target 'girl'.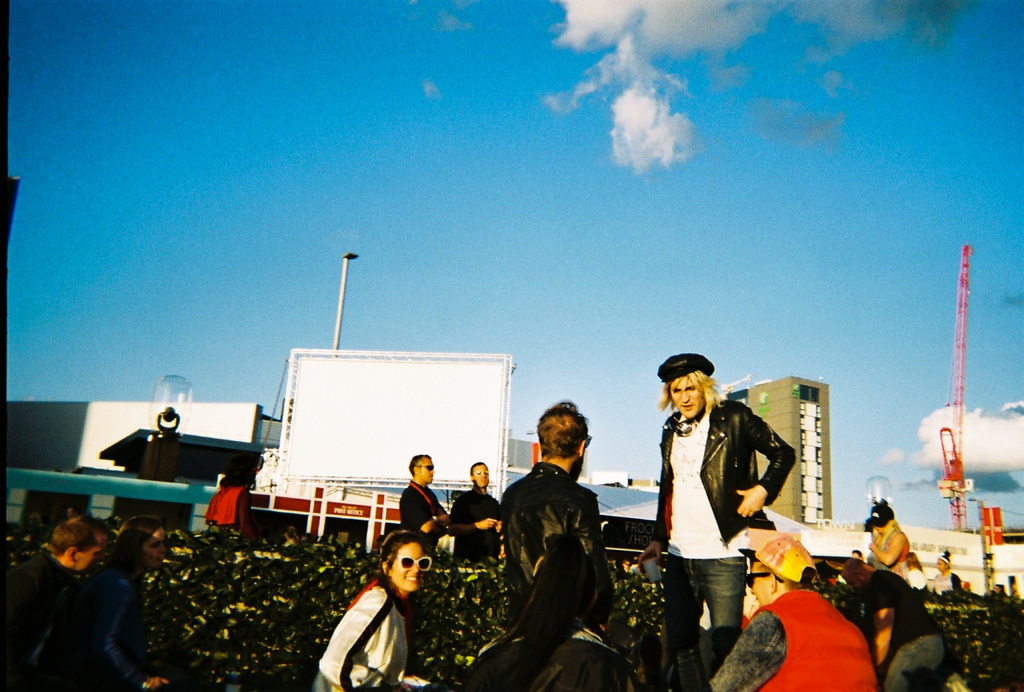
Target region: 317/525/435/689.
